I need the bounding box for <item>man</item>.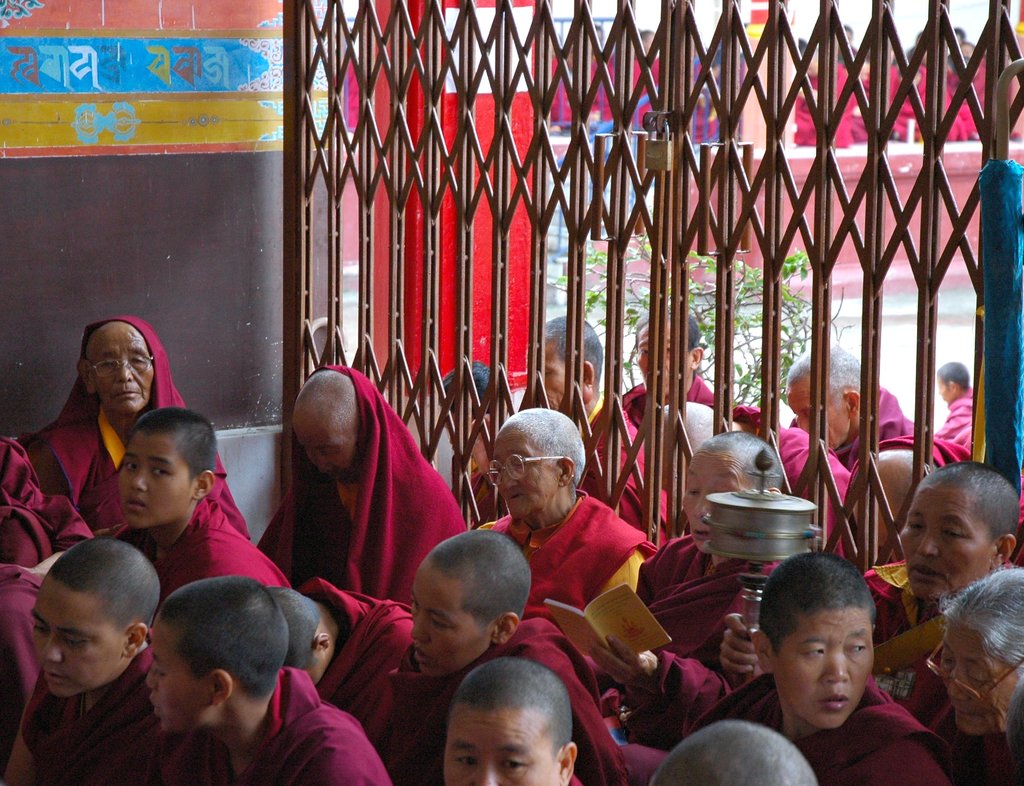
Here it is: 19:313:251:543.
